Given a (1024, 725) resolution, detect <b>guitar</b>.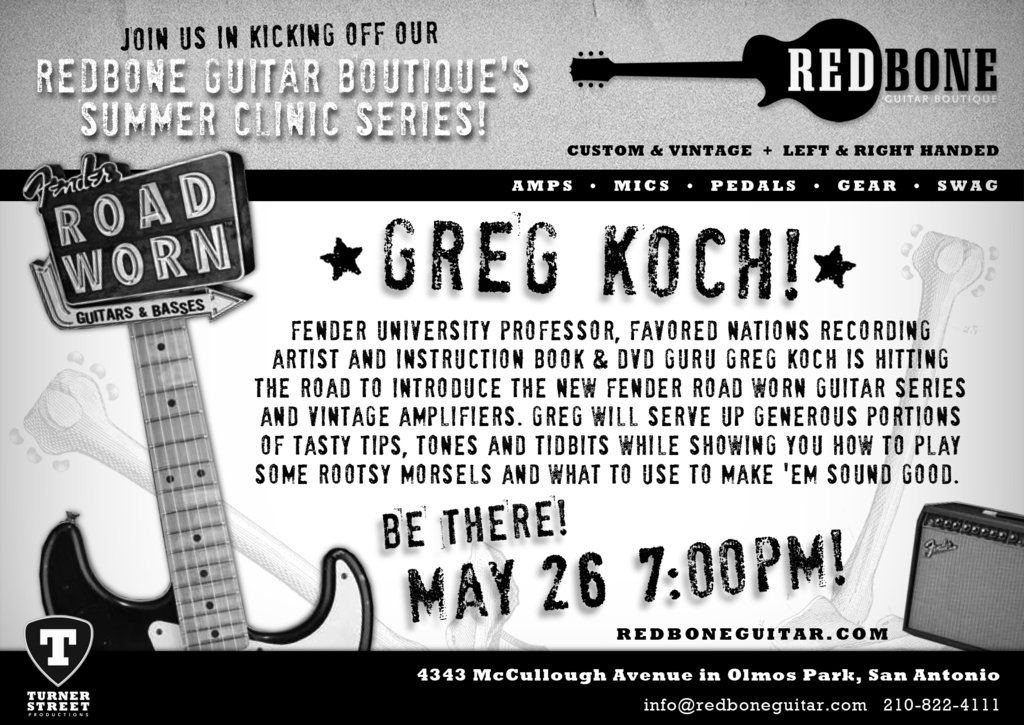
box=[21, 244, 368, 690].
